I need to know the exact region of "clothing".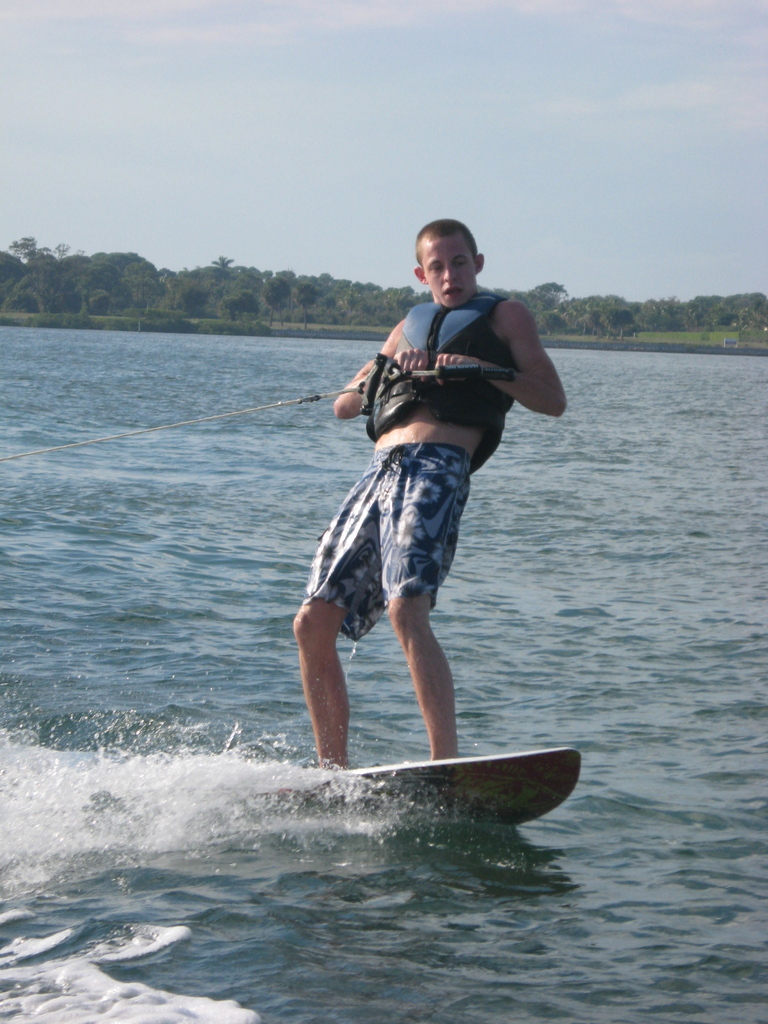
Region: <box>308,285,533,646</box>.
